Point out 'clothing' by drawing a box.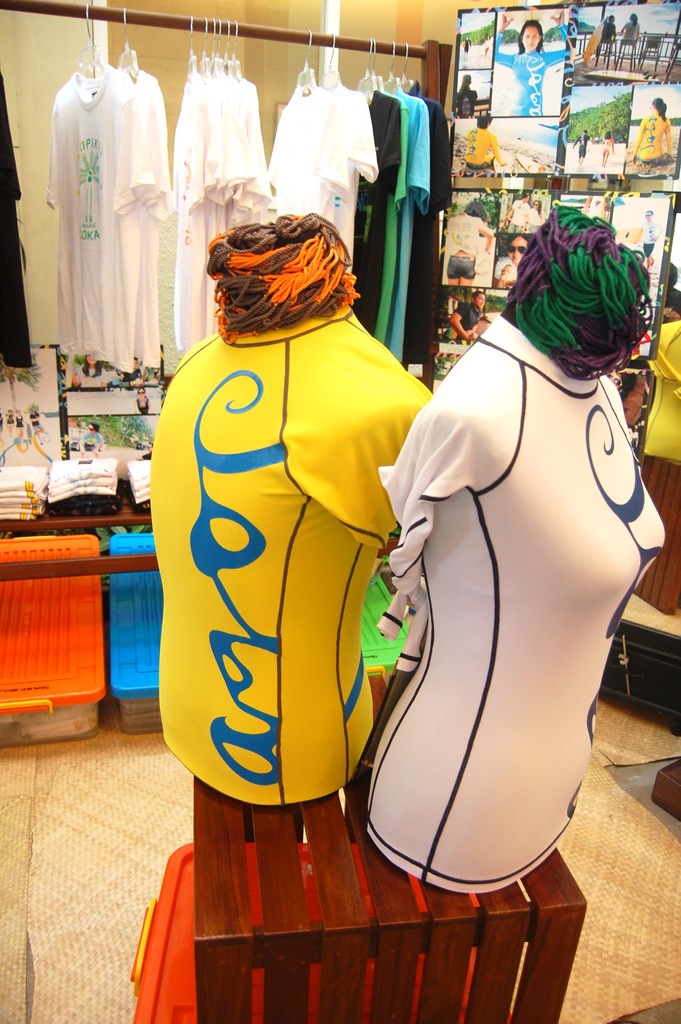
crop(362, 287, 648, 868).
